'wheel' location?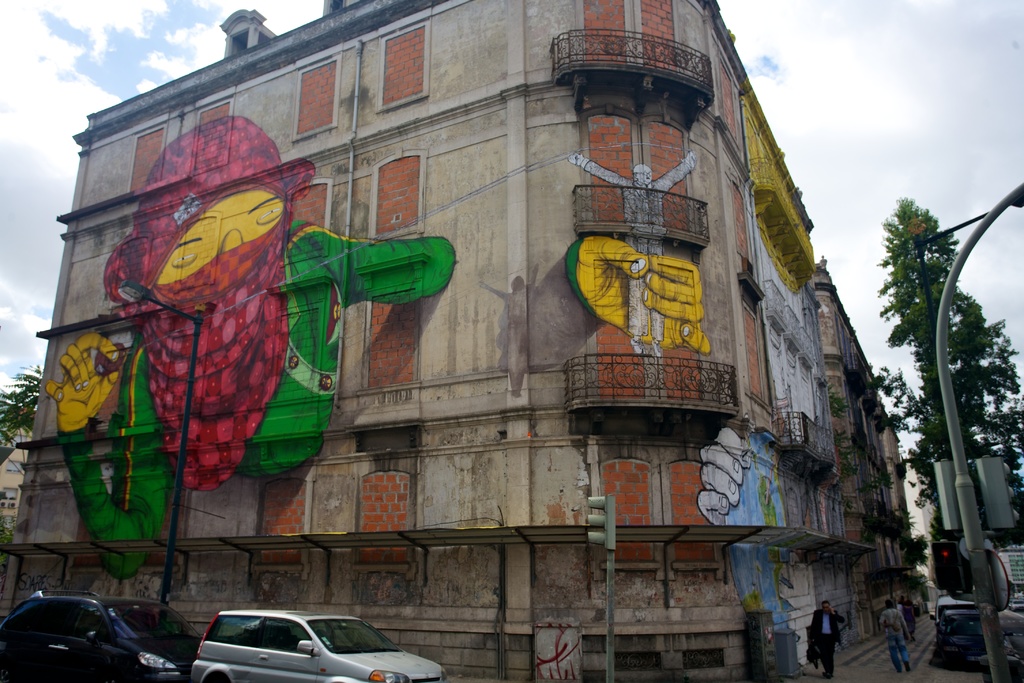
{"x1": 204, "y1": 670, "x2": 230, "y2": 682}
